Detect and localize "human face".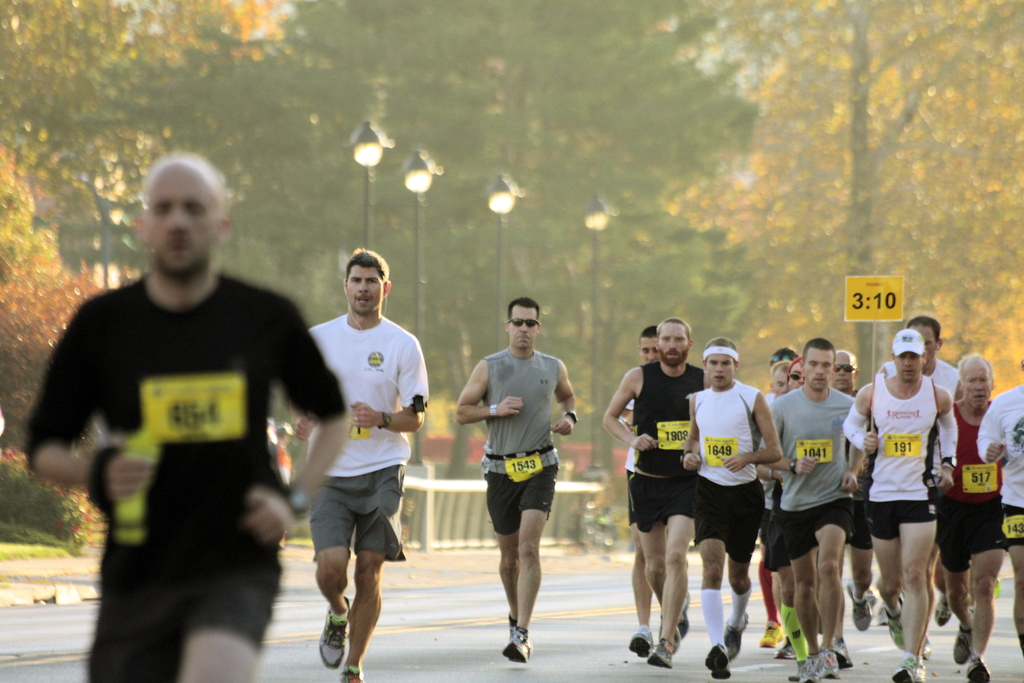
Localized at l=791, t=367, r=804, b=384.
